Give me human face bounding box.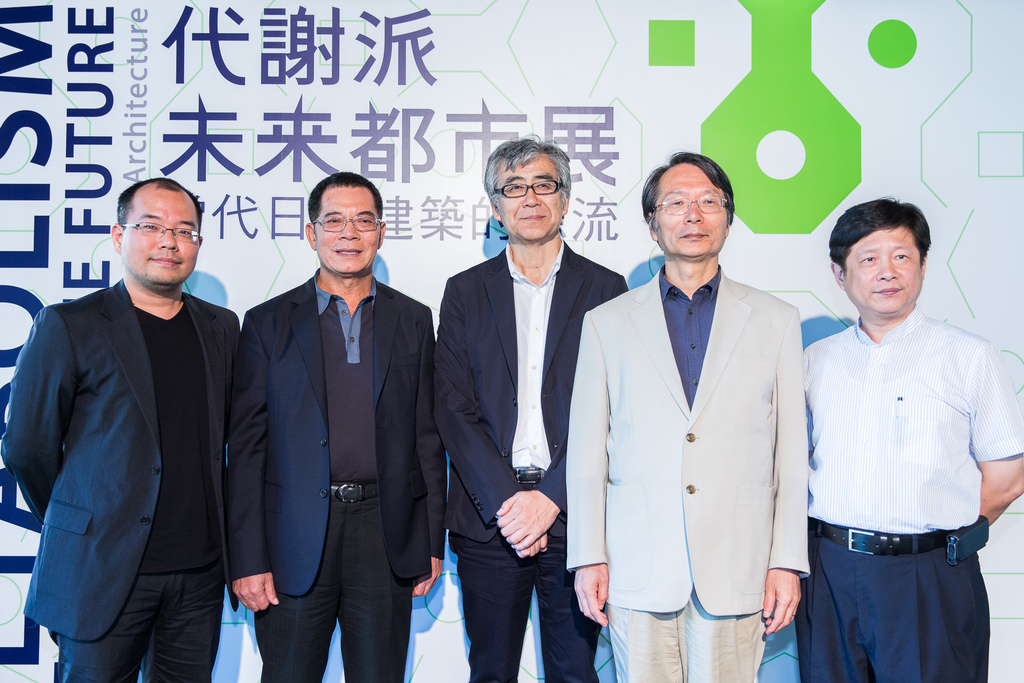
[497,158,560,242].
